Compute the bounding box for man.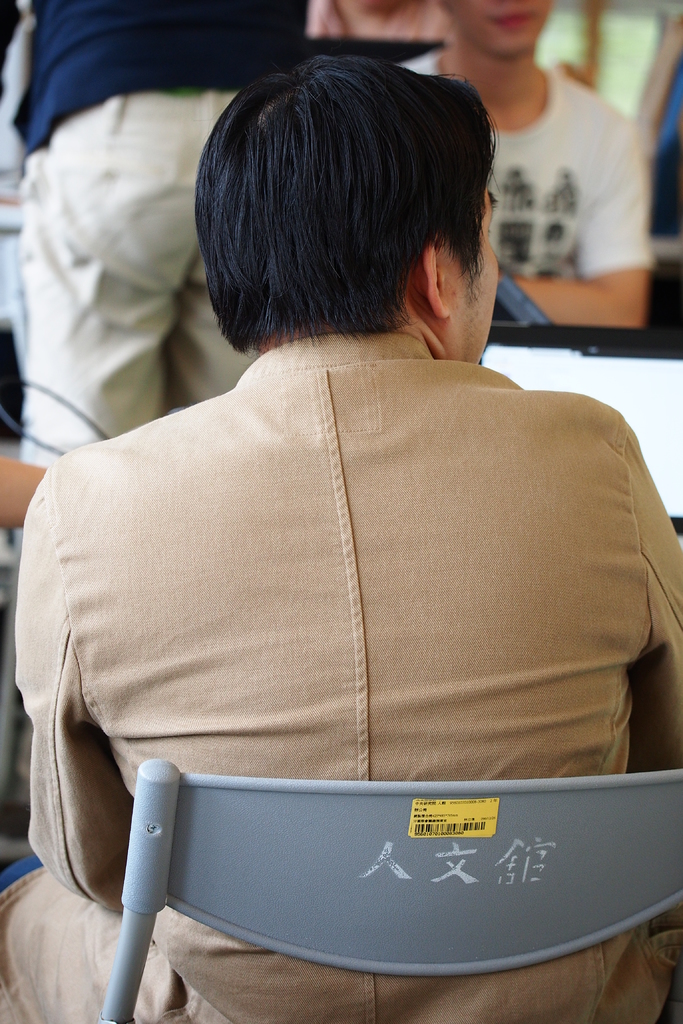
x1=379, y1=0, x2=656, y2=346.
